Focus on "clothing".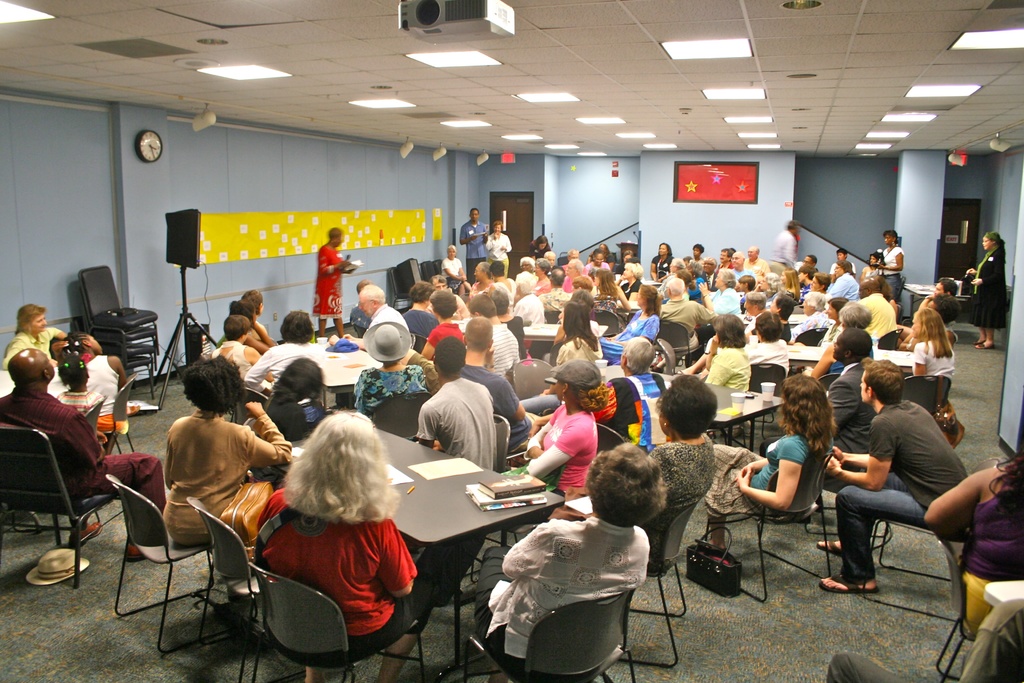
Focused at locate(408, 377, 500, 475).
